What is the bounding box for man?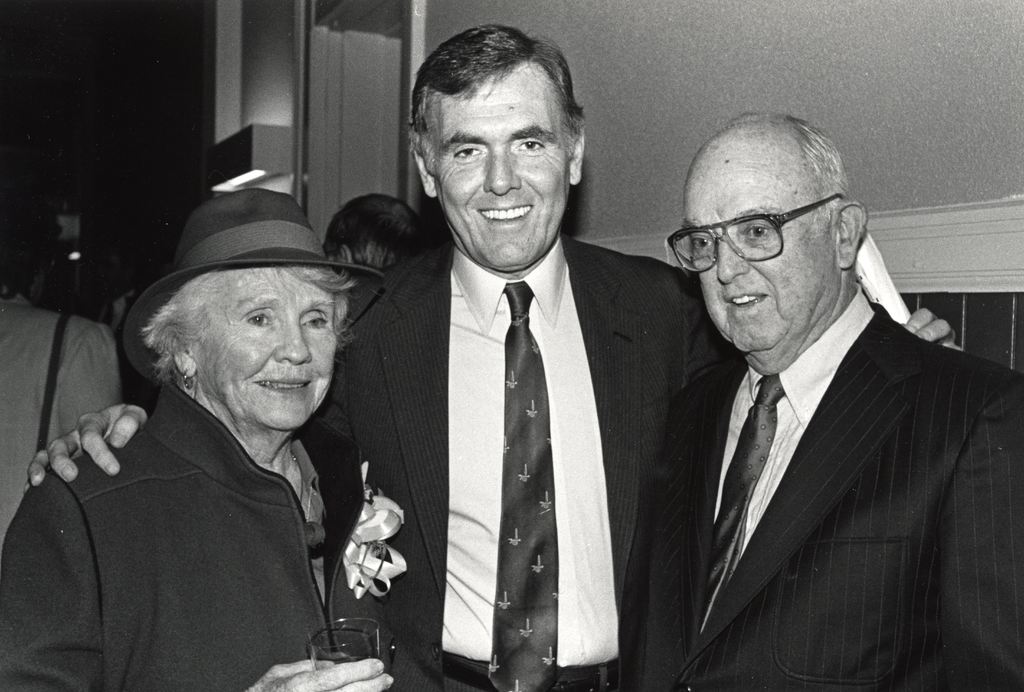
(left=25, top=24, right=965, bottom=691).
